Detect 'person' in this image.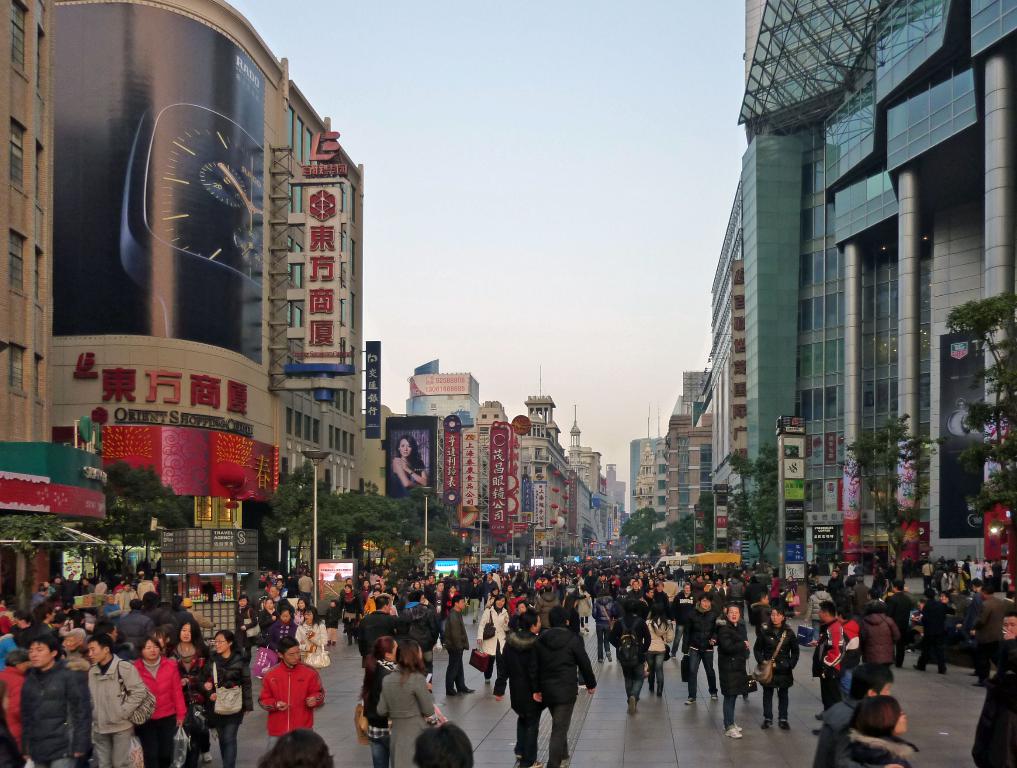
Detection: bbox=(840, 696, 916, 767).
